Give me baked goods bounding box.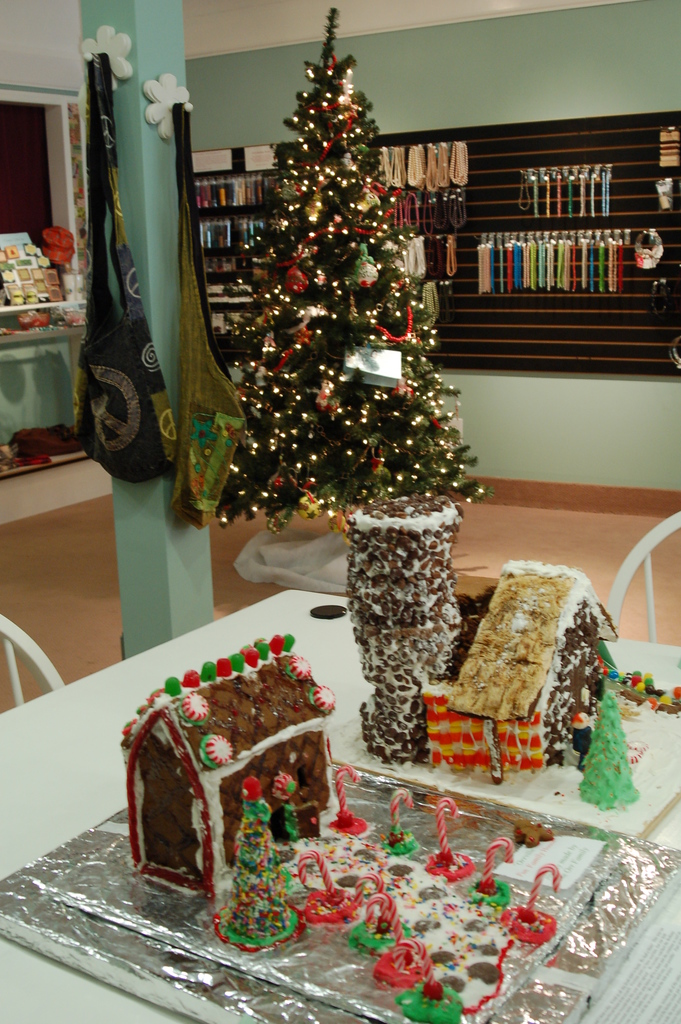
bbox(425, 848, 474, 886).
